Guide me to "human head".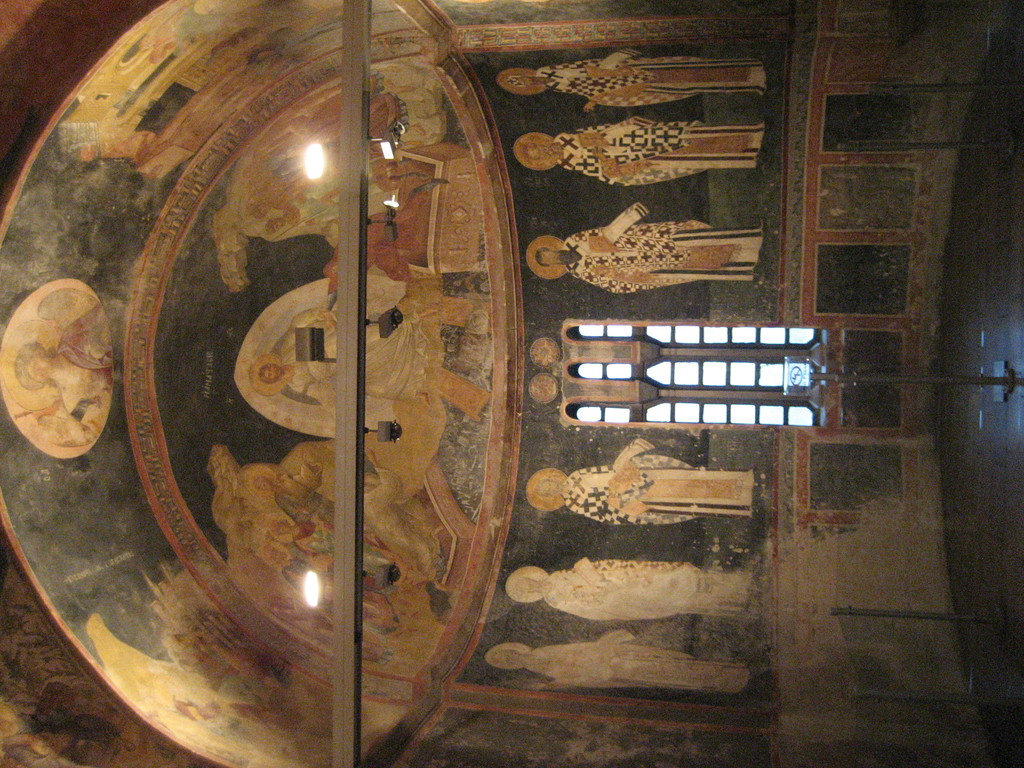
Guidance: 495, 648, 529, 667.
